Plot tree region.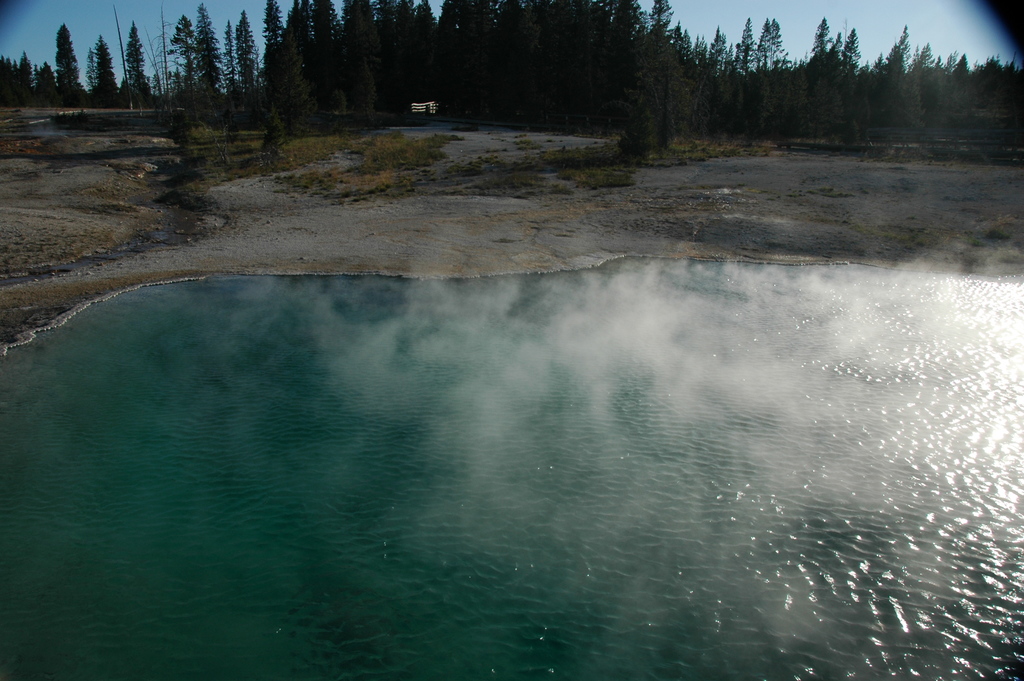
Plotted at (left=902, top=26, right=908, bottom=68).
